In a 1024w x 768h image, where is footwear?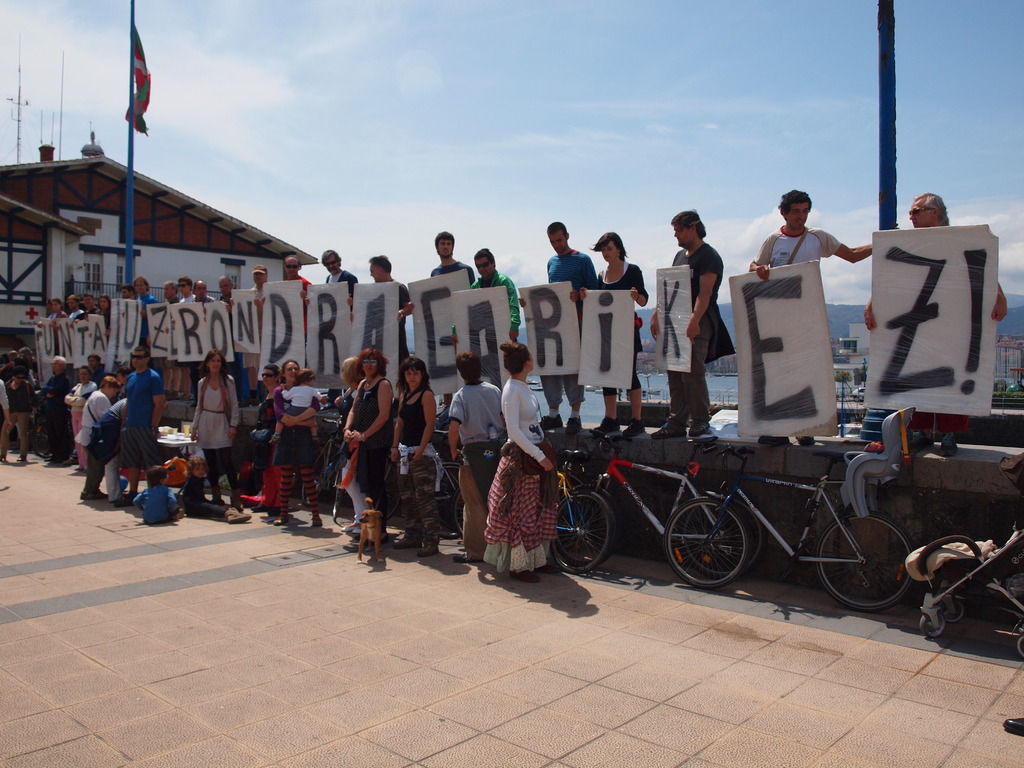
x1=902, y1=429, x2=933, y2=451.
